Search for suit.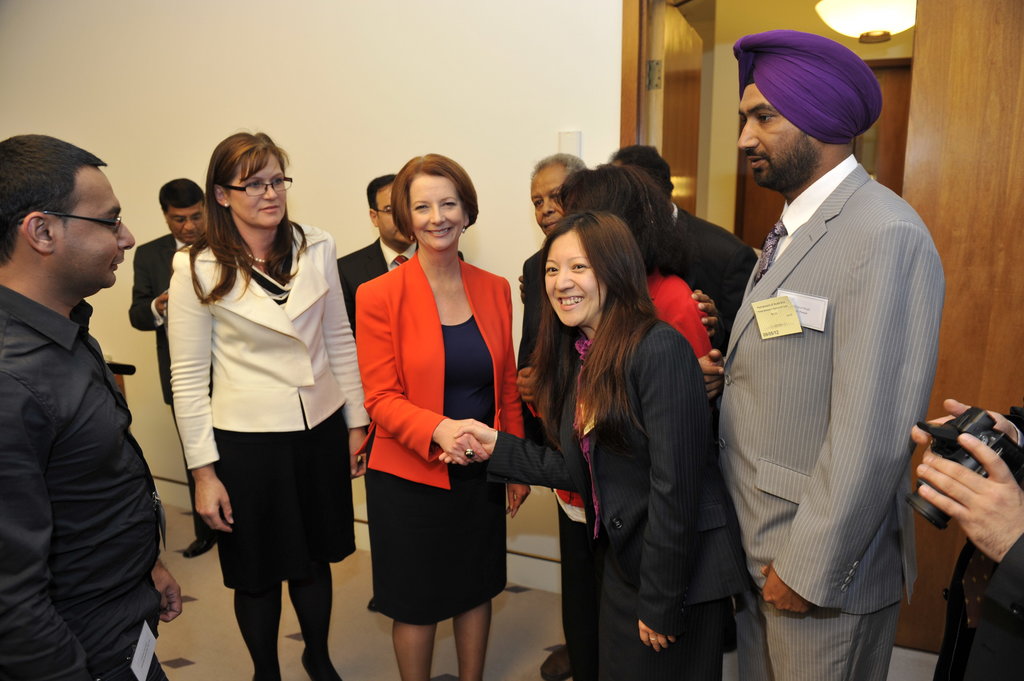
Found at rect(167, 237, 373, 470).
